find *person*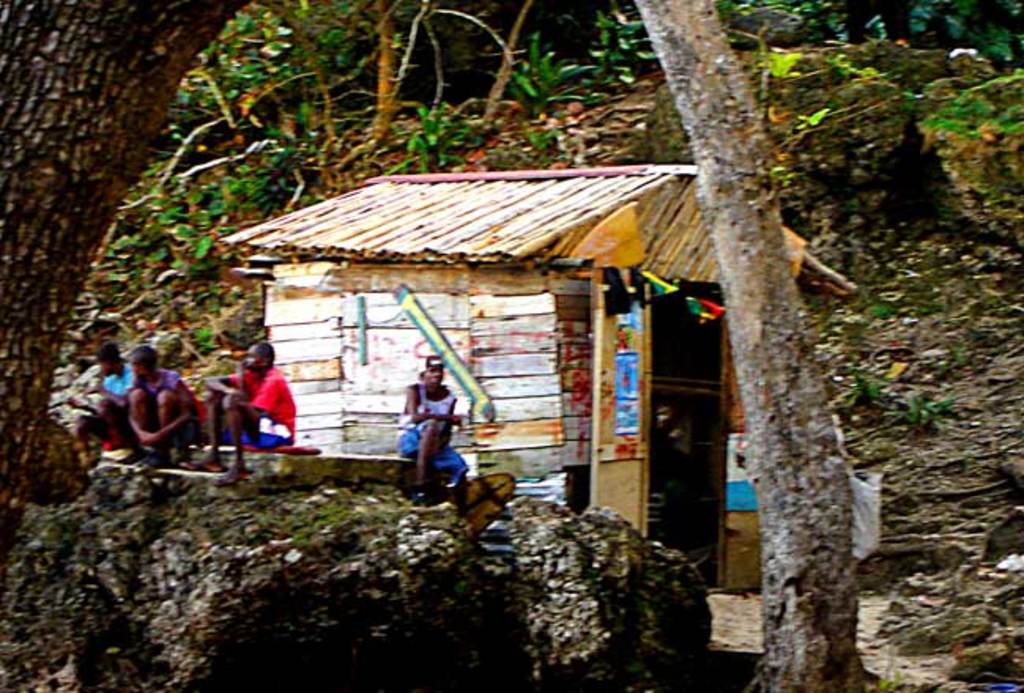
bbox=[397, 359, 460, 510]
